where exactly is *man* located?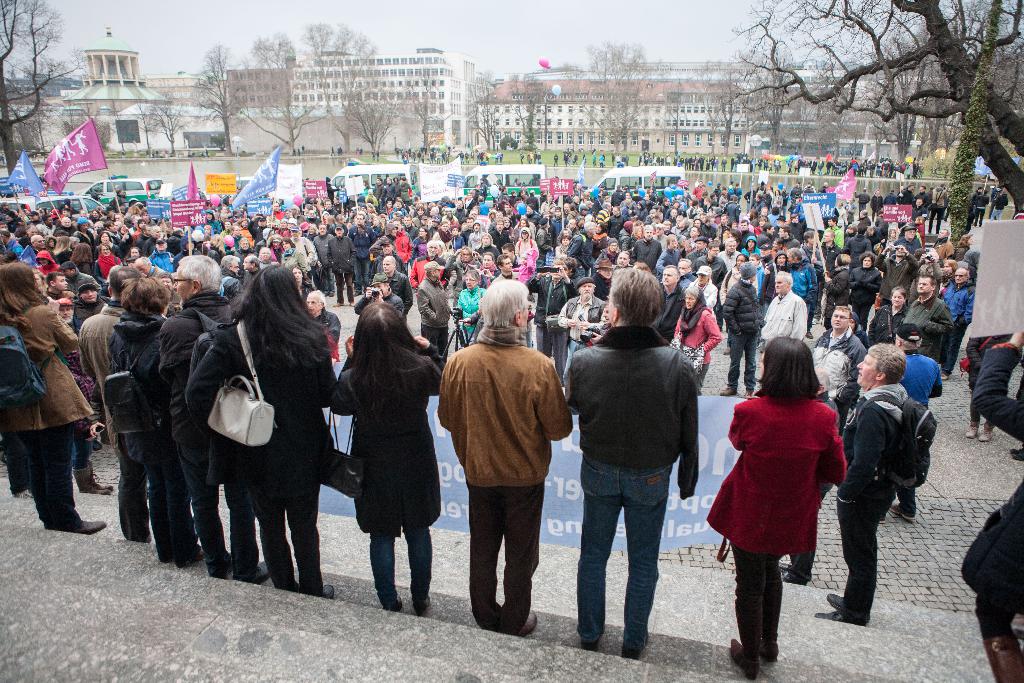
Its bounding box is {"x1": 897, "y1": 326, "x2": 936, "y2": 520}.
